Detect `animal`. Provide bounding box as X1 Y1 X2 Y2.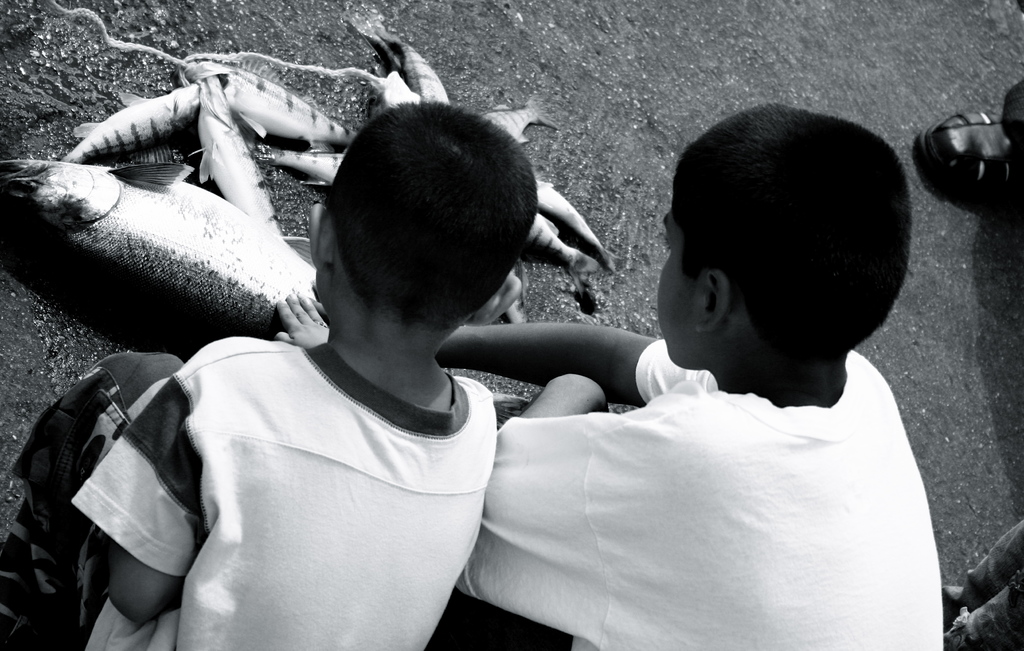
202 63 282 252.
